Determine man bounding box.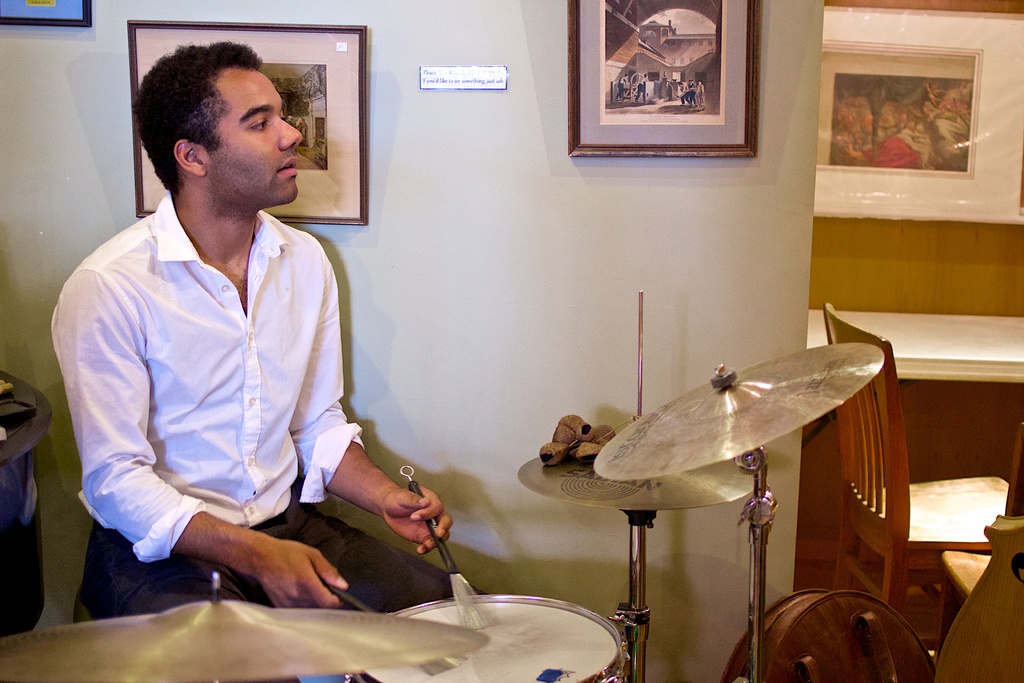
Determined: 681, 78, 698, 106.
